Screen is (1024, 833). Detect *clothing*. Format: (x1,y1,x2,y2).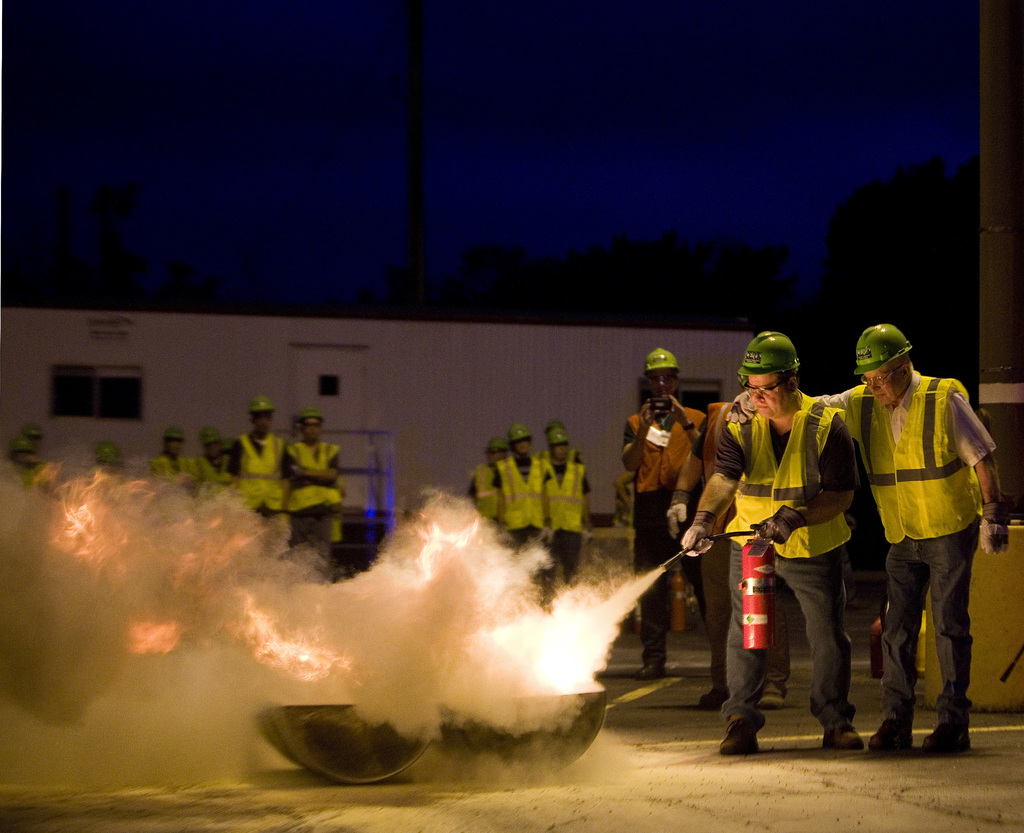
(798,308,991,734).
